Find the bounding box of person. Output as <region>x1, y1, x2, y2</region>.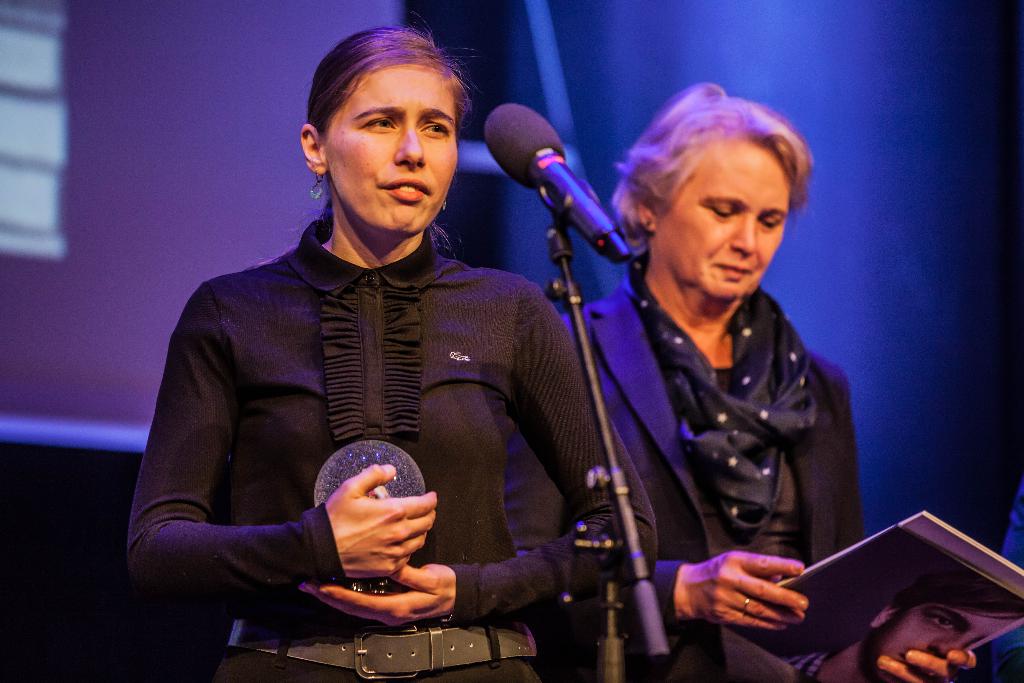
<region>502, 85, 980, 682</region>.
